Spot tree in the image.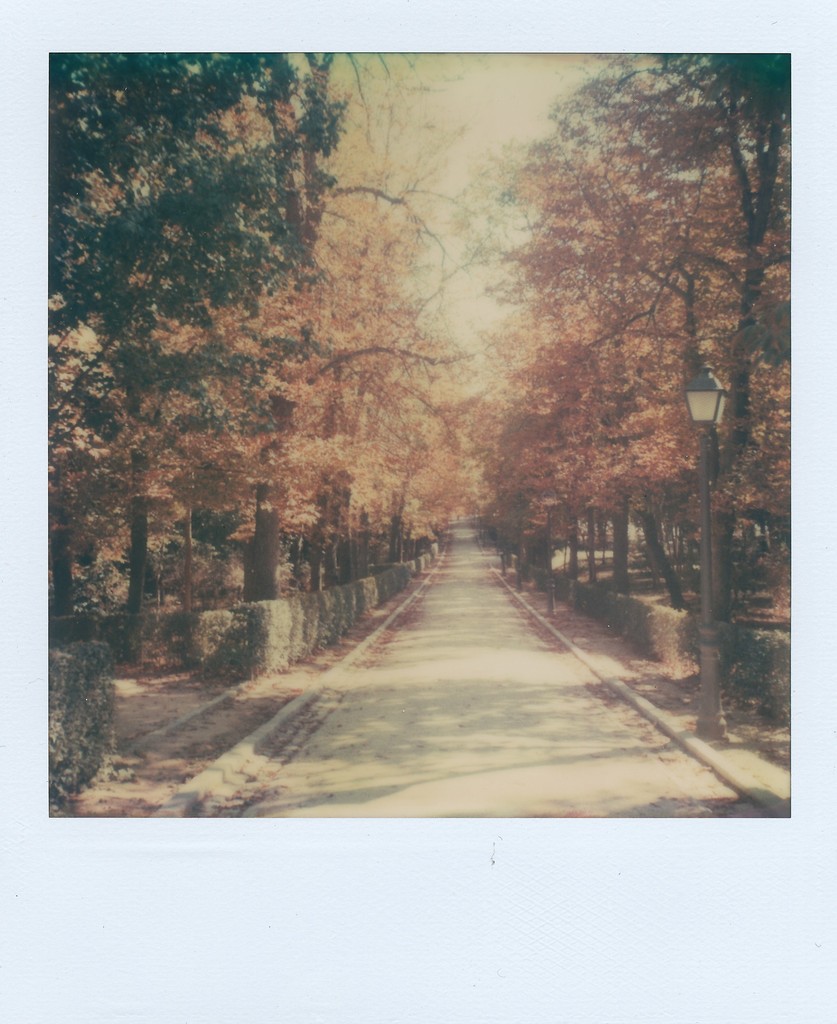
tree found at {"left": 430, "top": 140, "right": 690, "bottom": 610}.
